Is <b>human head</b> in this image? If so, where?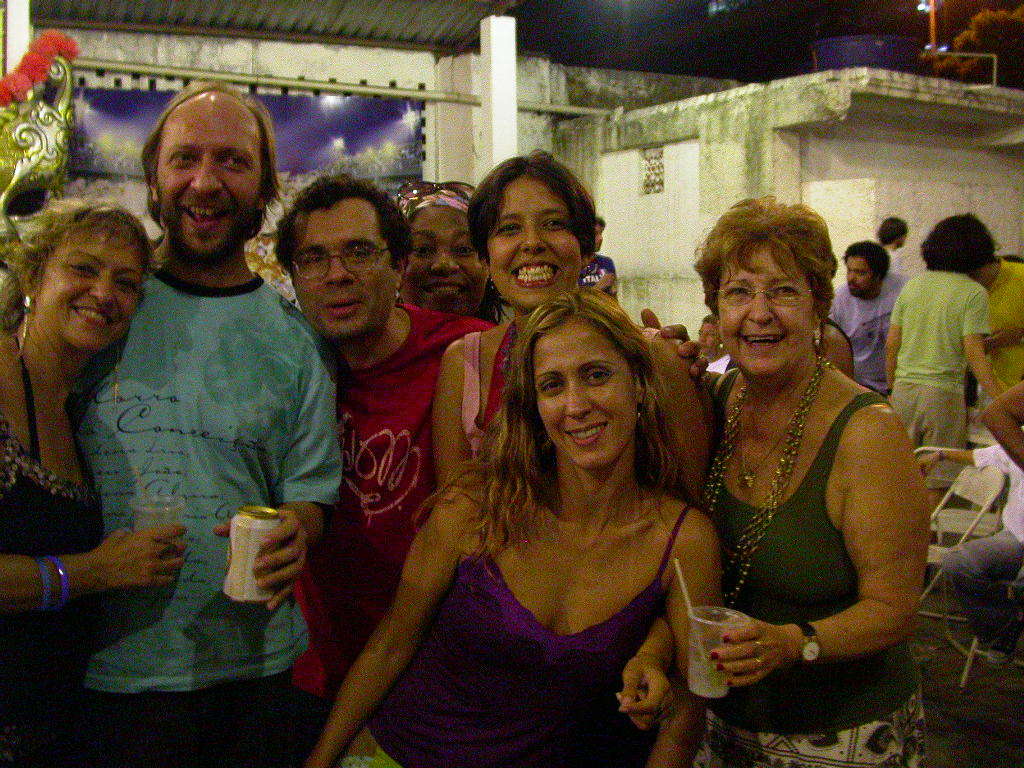
Yes, at crop(879, 213, 911, 252).
